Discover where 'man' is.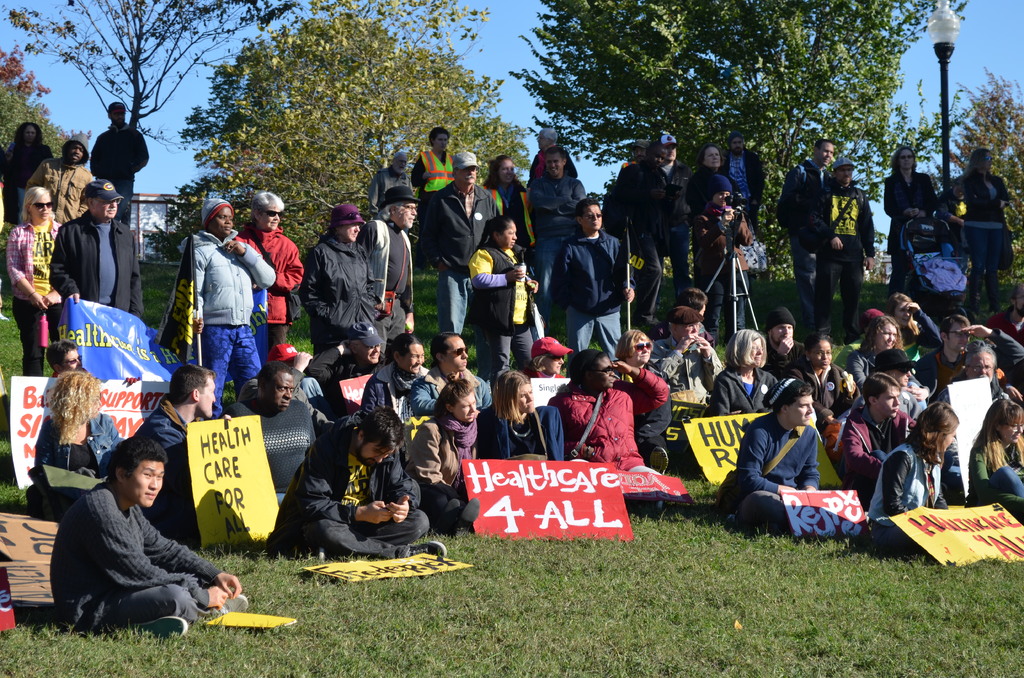
Discovered at <bbox>561, 197, 636, 360</bbox>.
